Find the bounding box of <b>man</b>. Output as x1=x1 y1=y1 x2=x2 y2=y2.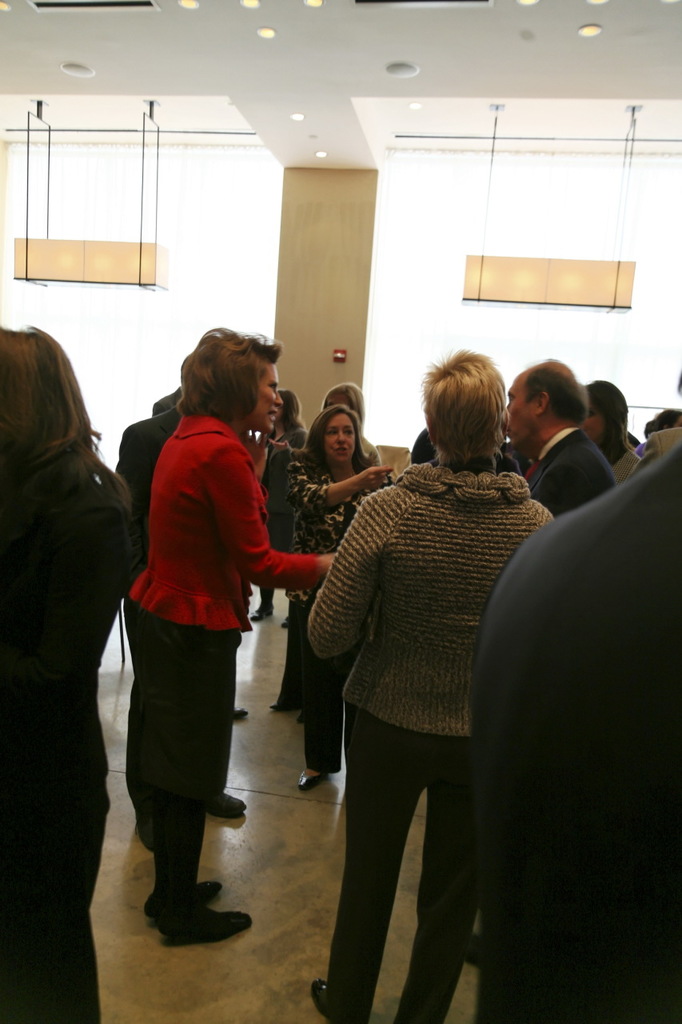
x1=472 y1=405 x2=681 y2=1023.
